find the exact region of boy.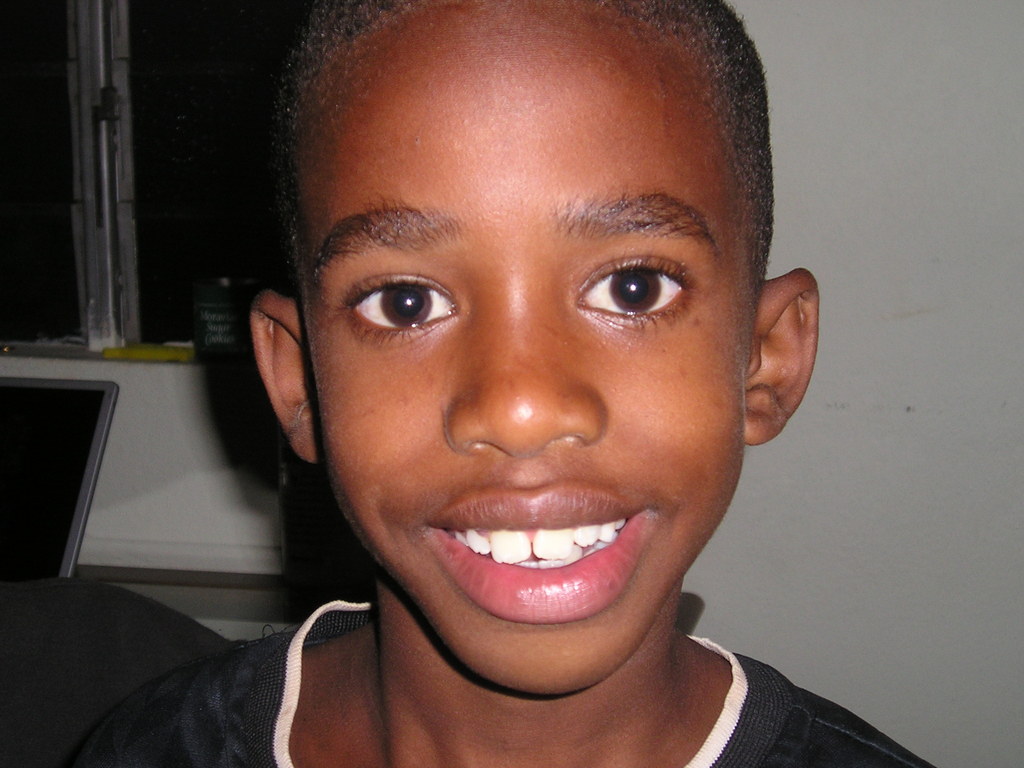
Exact region: 142/22/883/767.
